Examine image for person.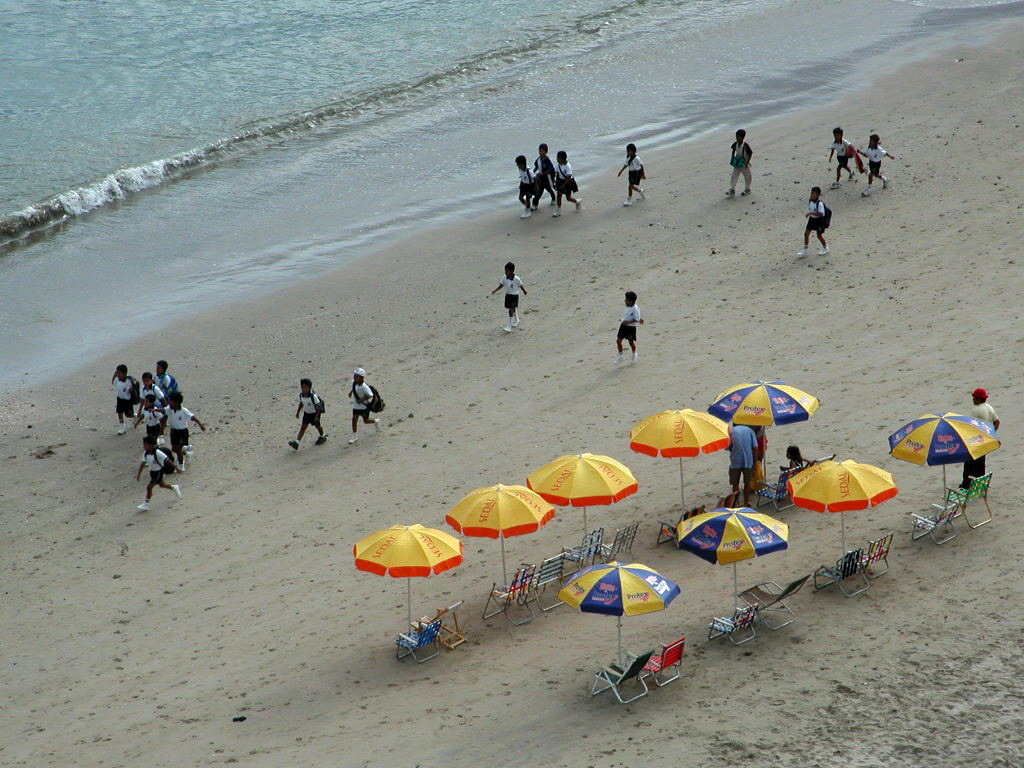
Examination result: 849, 133, 892, 195.
